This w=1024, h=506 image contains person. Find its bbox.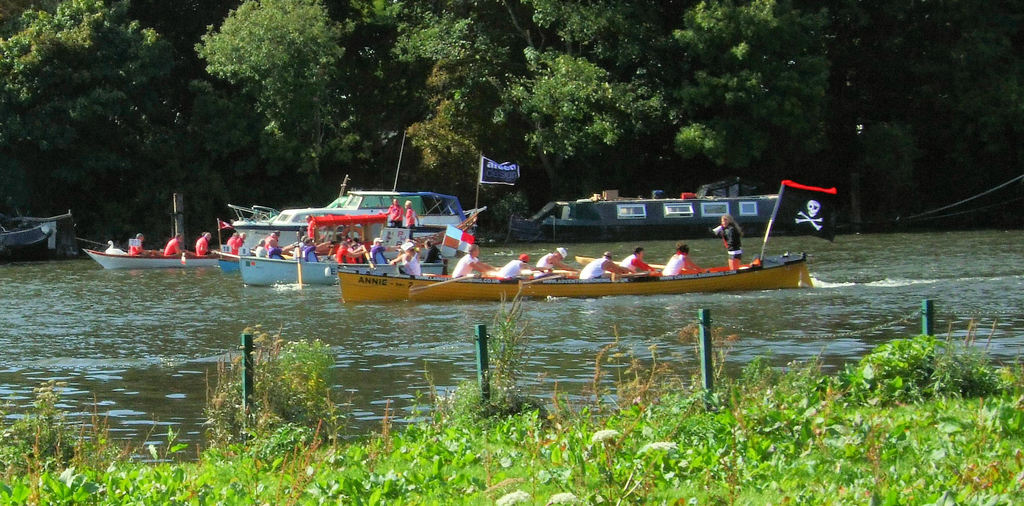
x1=125 y1=230 x2=145 y2=256.
